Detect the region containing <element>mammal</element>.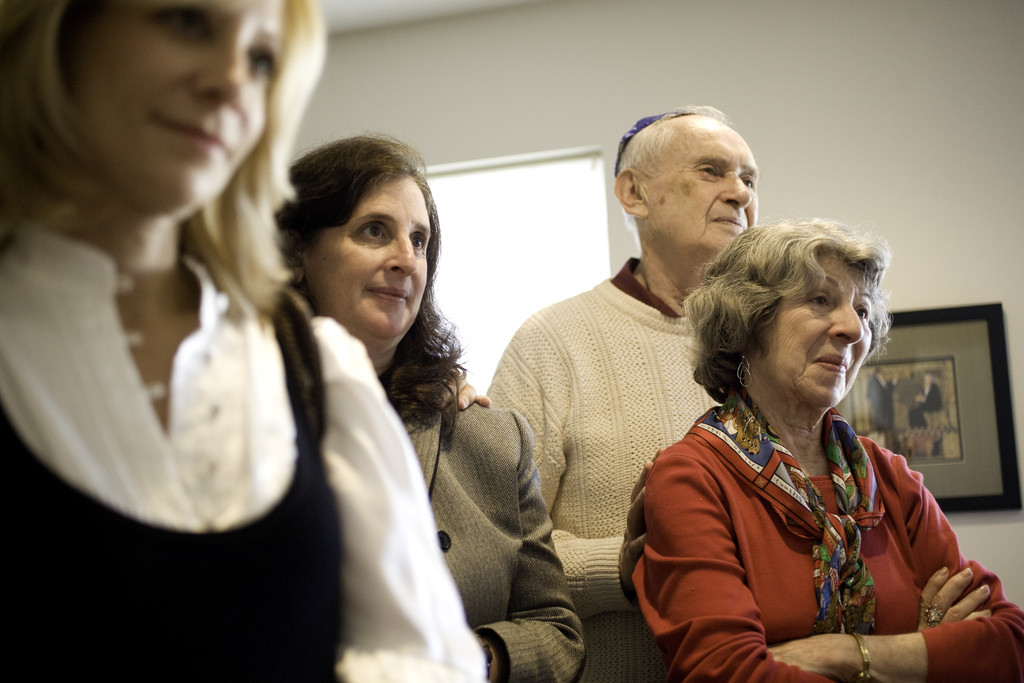
<bbox>611, 267, 995, 657</bbox>.
